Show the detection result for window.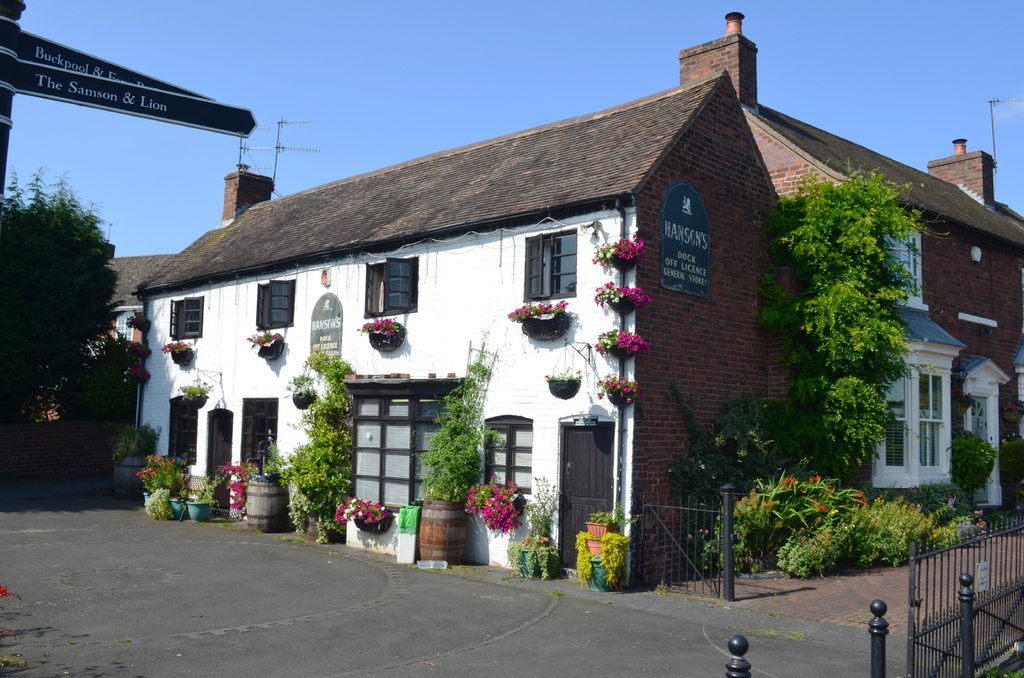
region(514, 227, 578, 296).
